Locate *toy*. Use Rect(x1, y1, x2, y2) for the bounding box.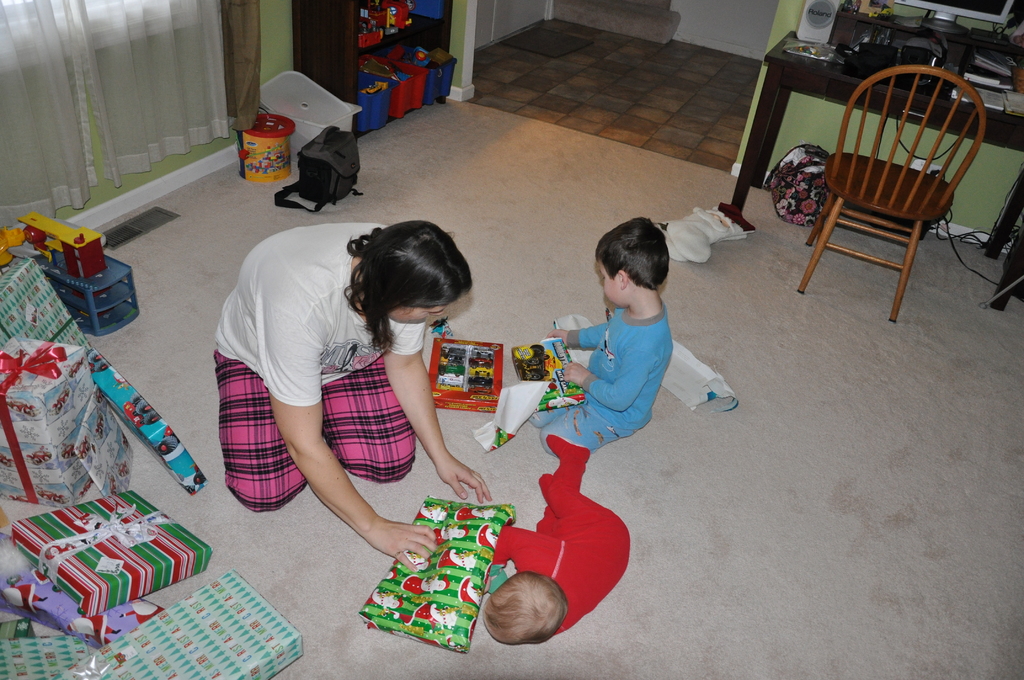
Rect(13, 202, 150, 329).
